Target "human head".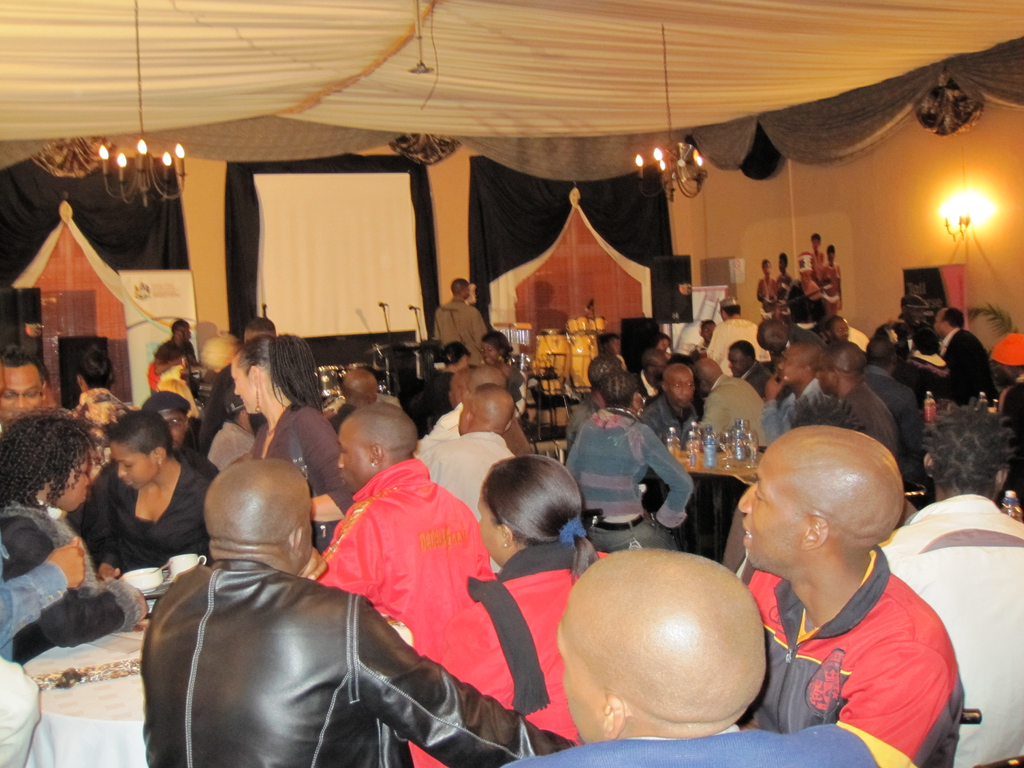
Target region: <region>173, 317, 192, 342</region>.
